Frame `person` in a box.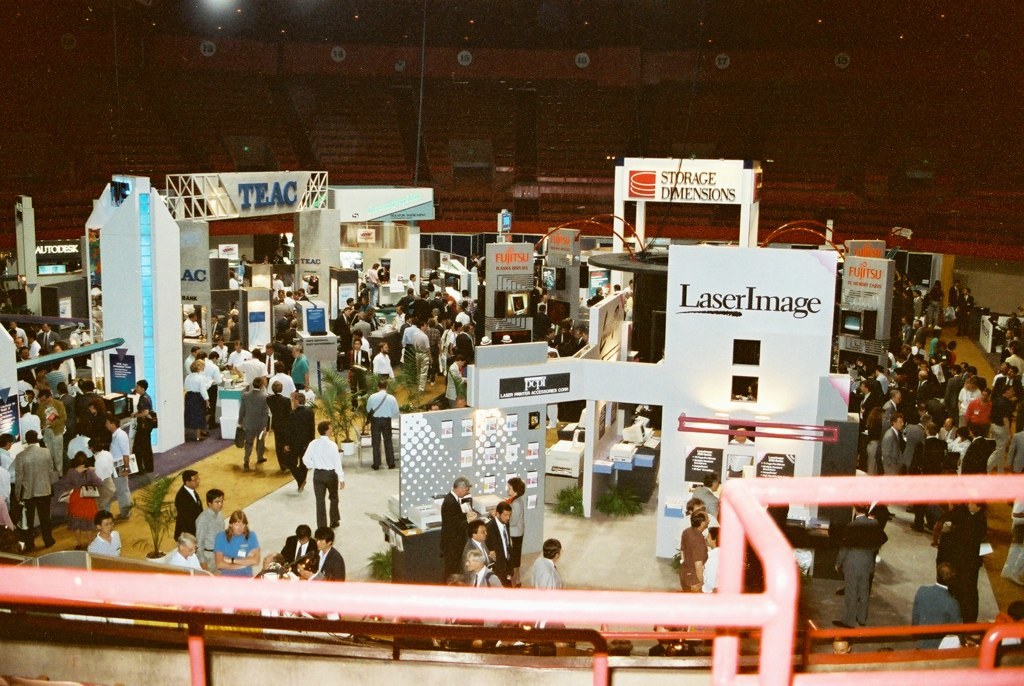
987,313,1007,344.
